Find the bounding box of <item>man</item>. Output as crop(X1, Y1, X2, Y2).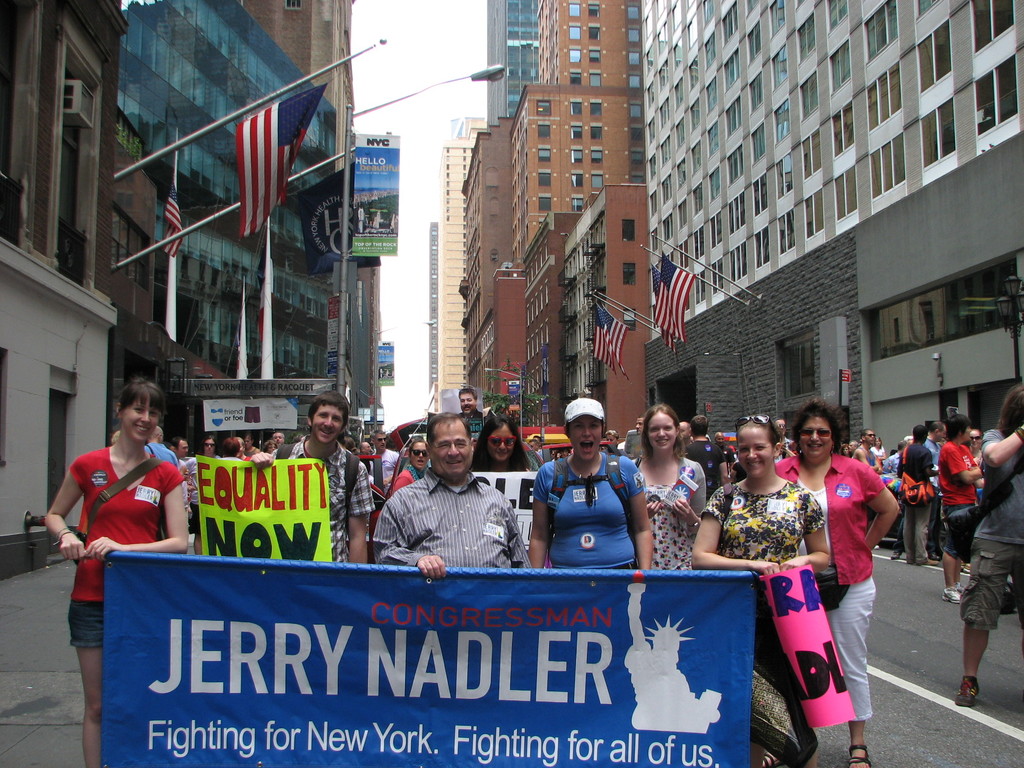
crop(550, 449, 556, 460).
